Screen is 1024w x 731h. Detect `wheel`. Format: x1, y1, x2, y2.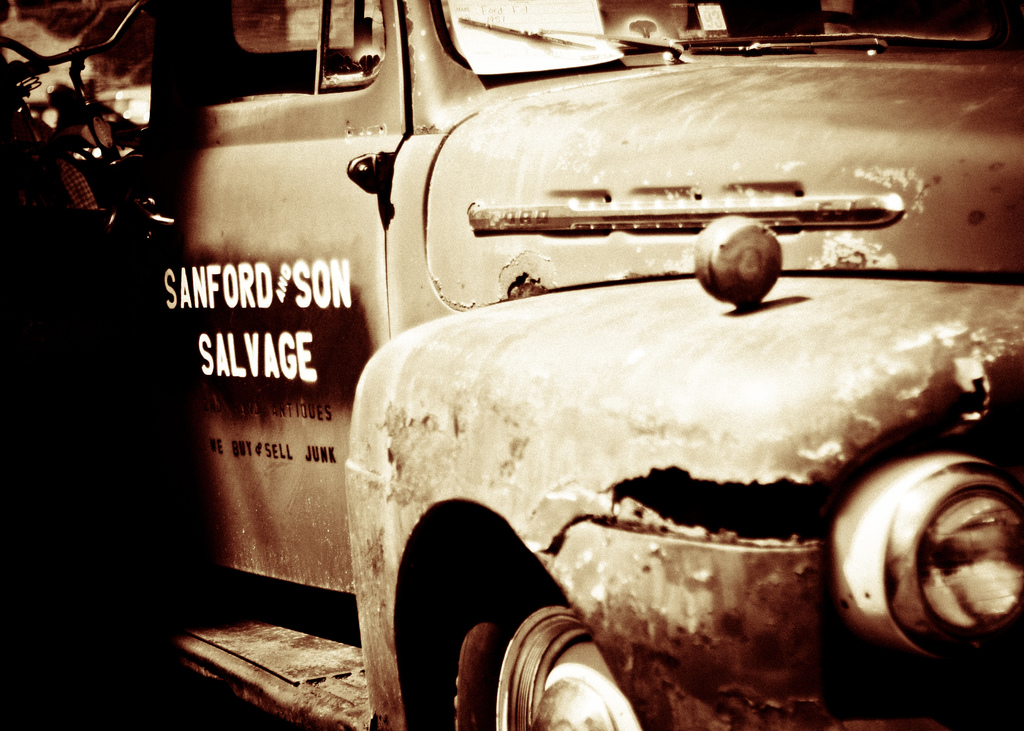
765, 11, 872, 31.
